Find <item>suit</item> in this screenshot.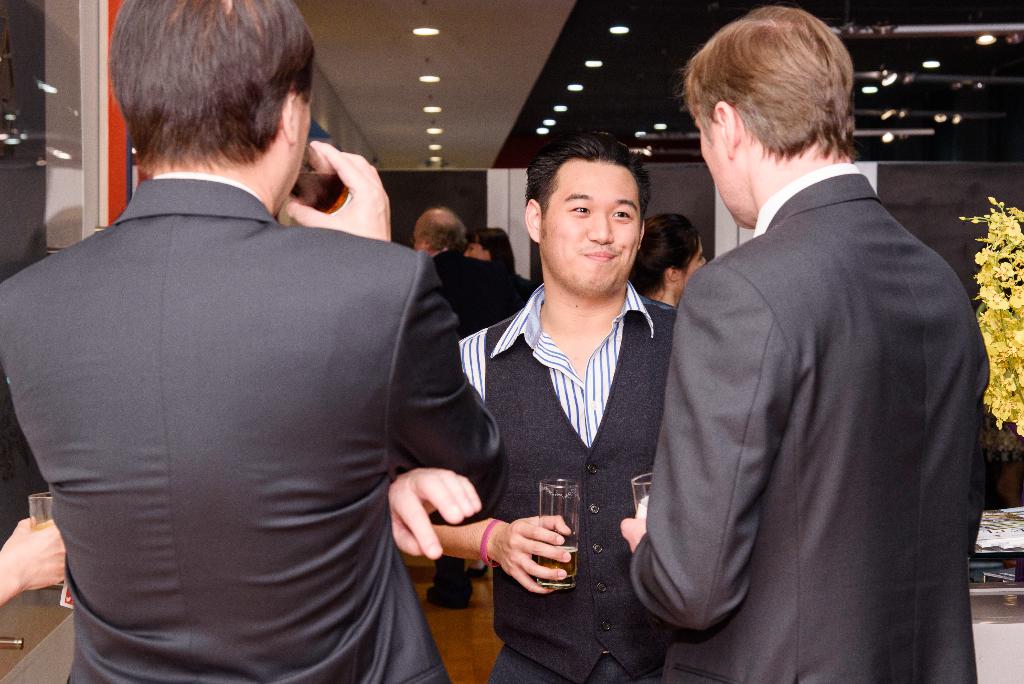
The bounding box for <item>suit</item> is bbox=(0, 168, 506, 683).
